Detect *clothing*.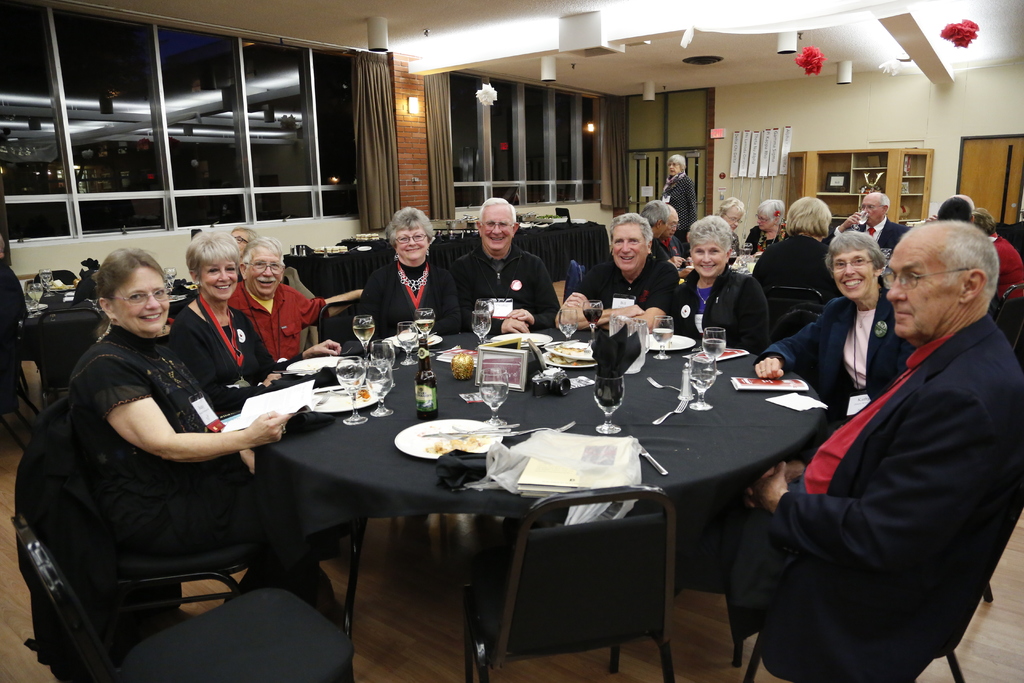
Detected at pyautogui.locateOnScreen(163, 303, 305, 412).
